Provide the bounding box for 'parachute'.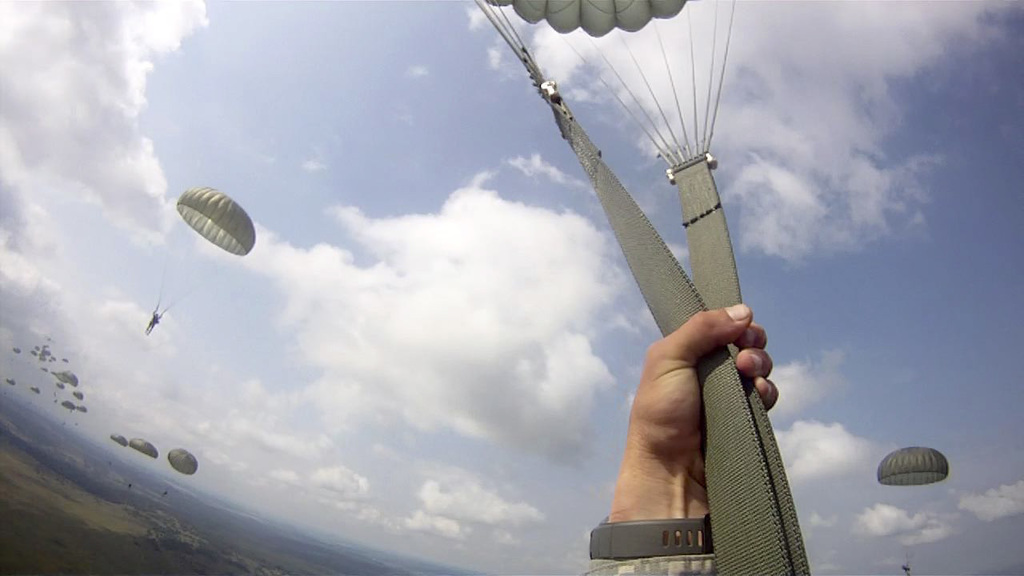
rect(159, 178, 246, 295).
